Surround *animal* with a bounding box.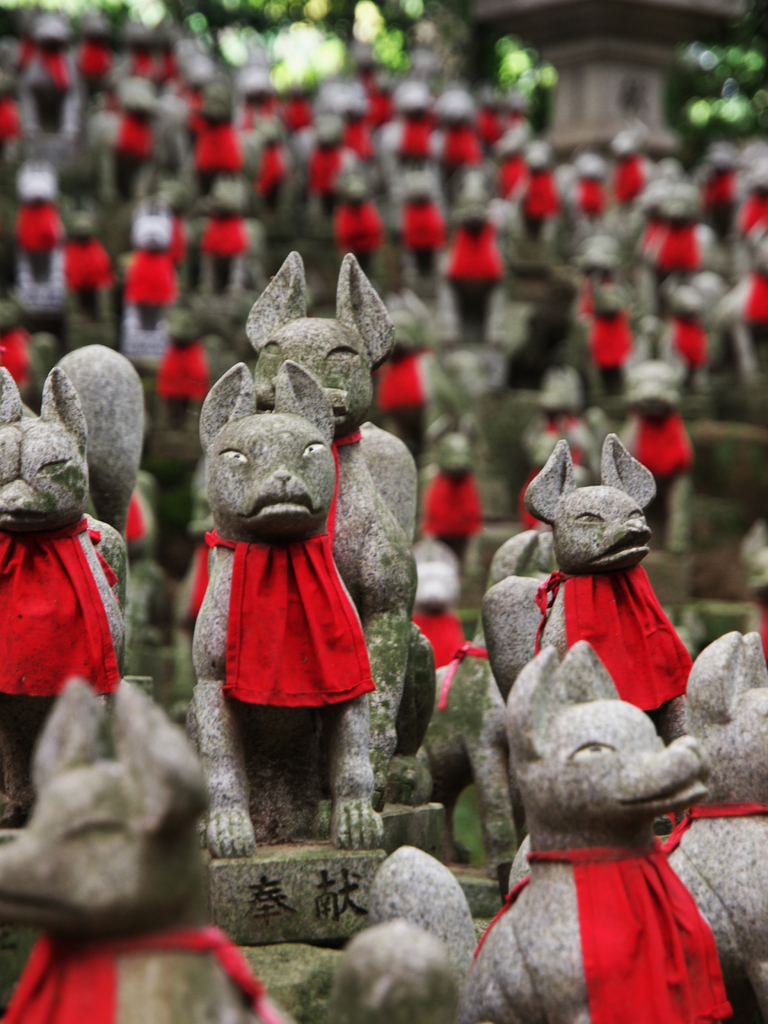
crop(365, 640, 757, 1021).
